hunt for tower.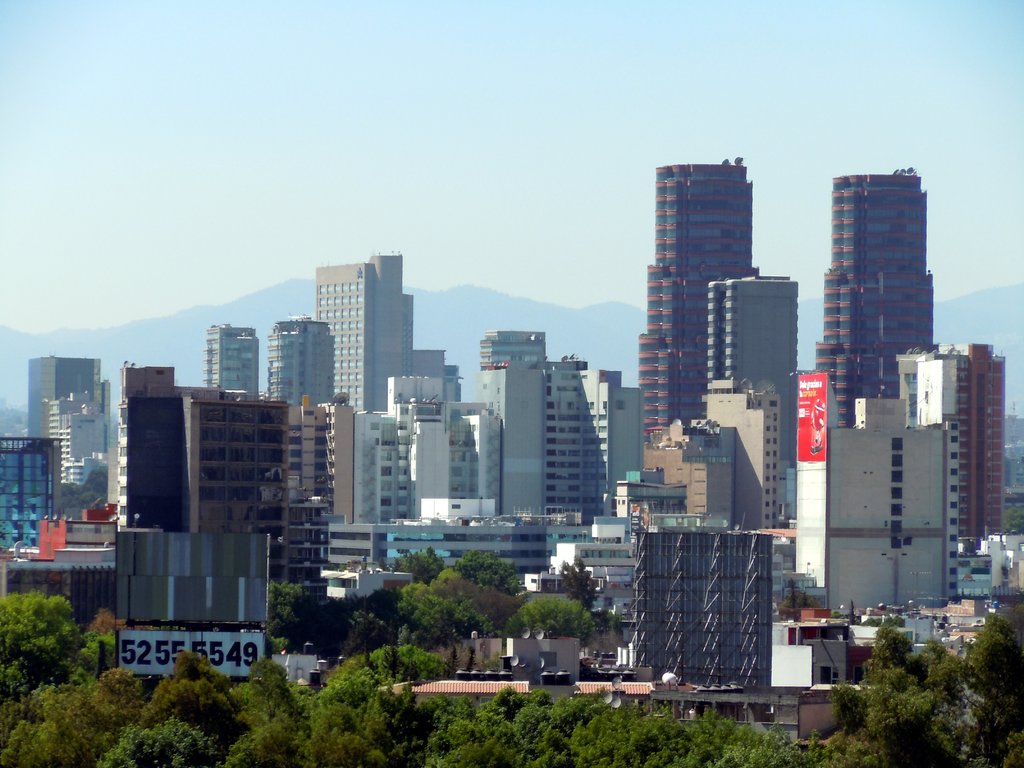
Hunted down at box=[706, 269, 792, 524].
